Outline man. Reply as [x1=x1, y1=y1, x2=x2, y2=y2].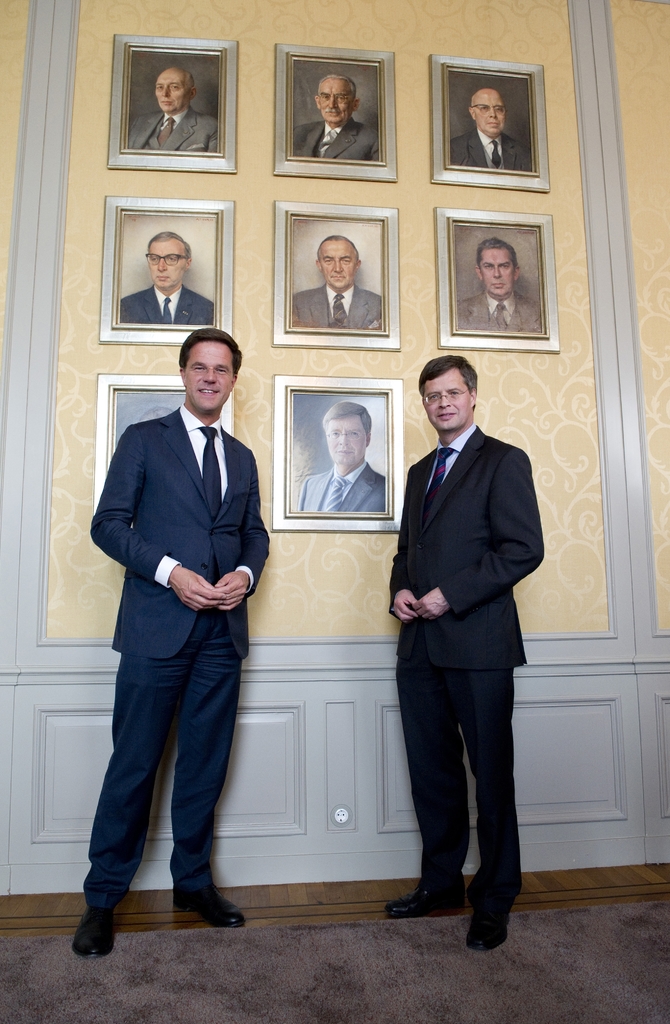
[x1=290, y1=236, x2=380, y2=326].
